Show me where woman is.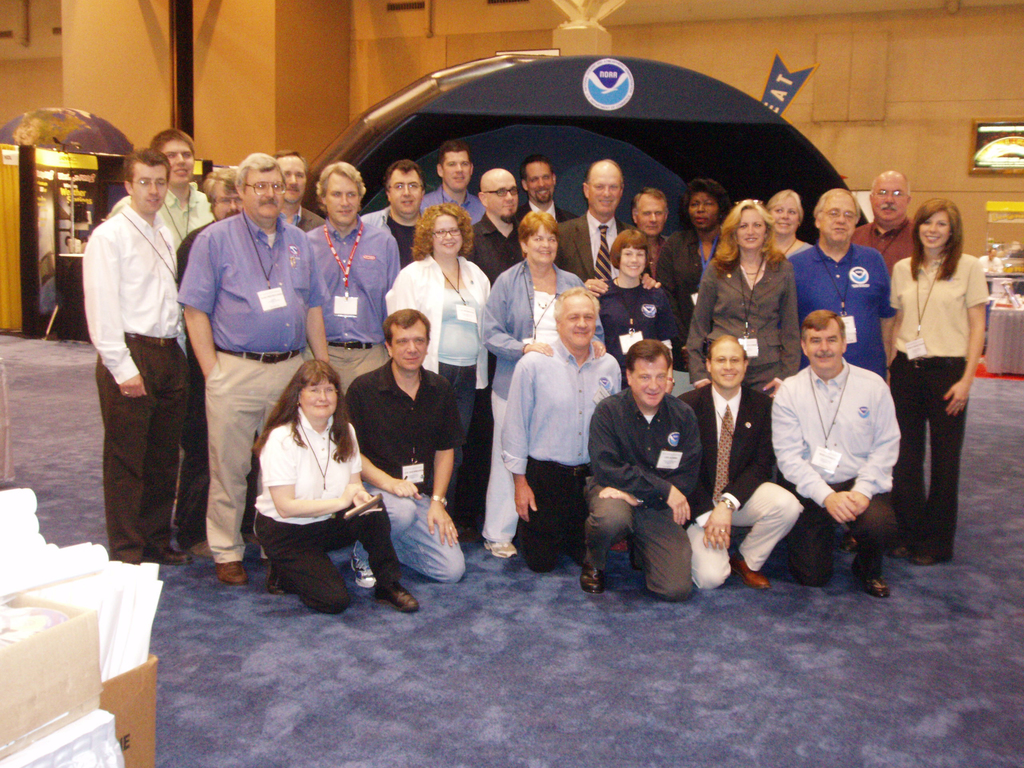
woman is at <region>657, 177, 726, 341</region>.
